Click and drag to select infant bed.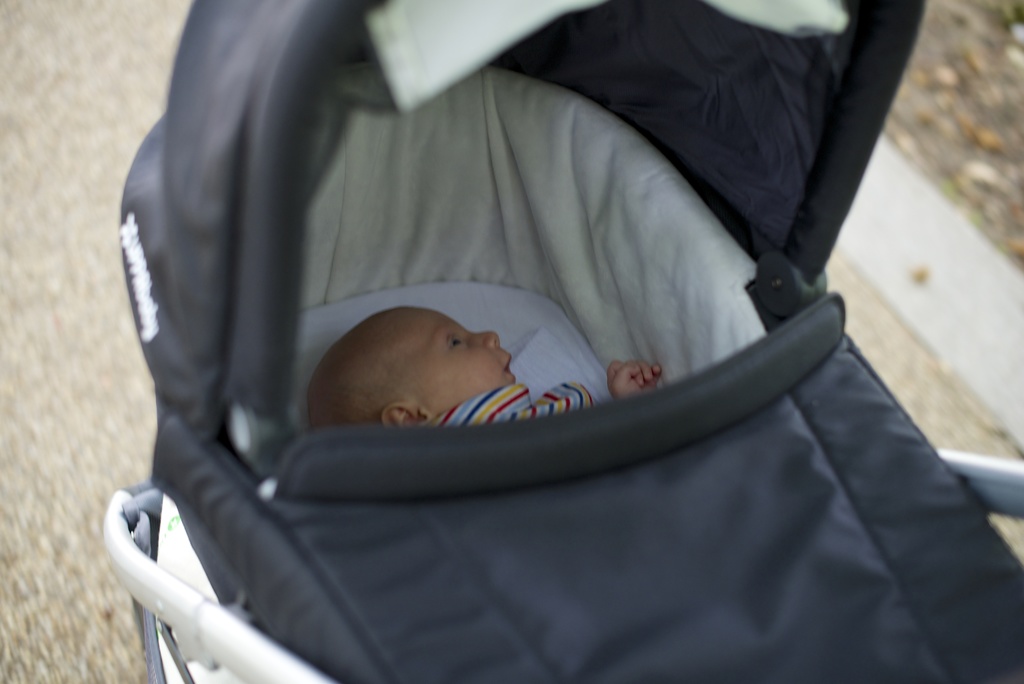
Selection: x1=99, y1=0, x2=1023, y2=683.
